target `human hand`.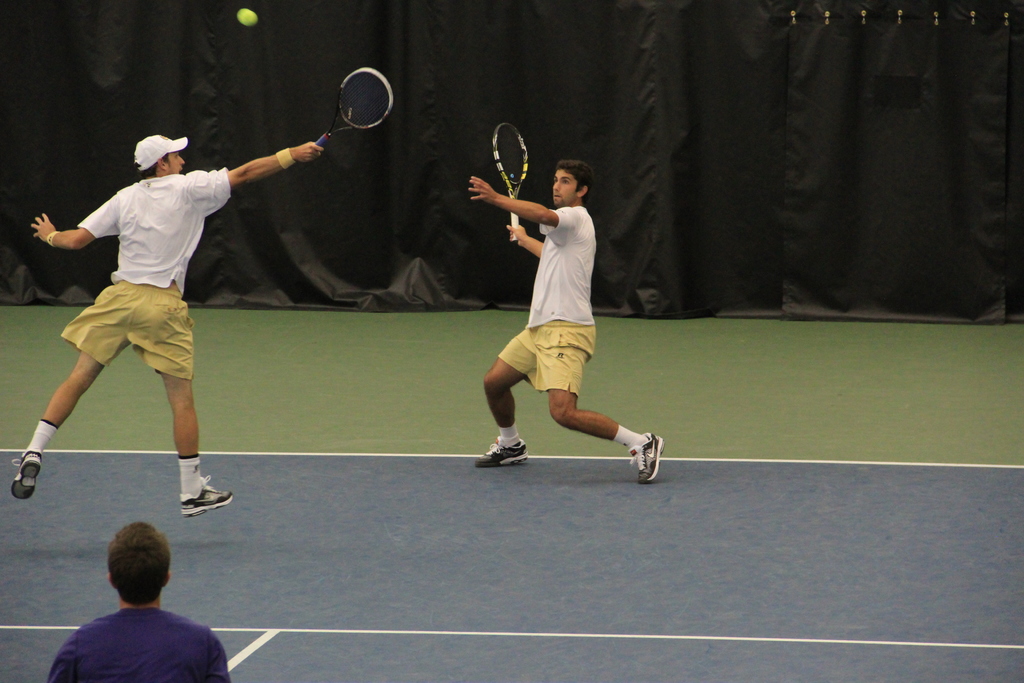
Target region: bbox=(30, 211, 56, 245).
